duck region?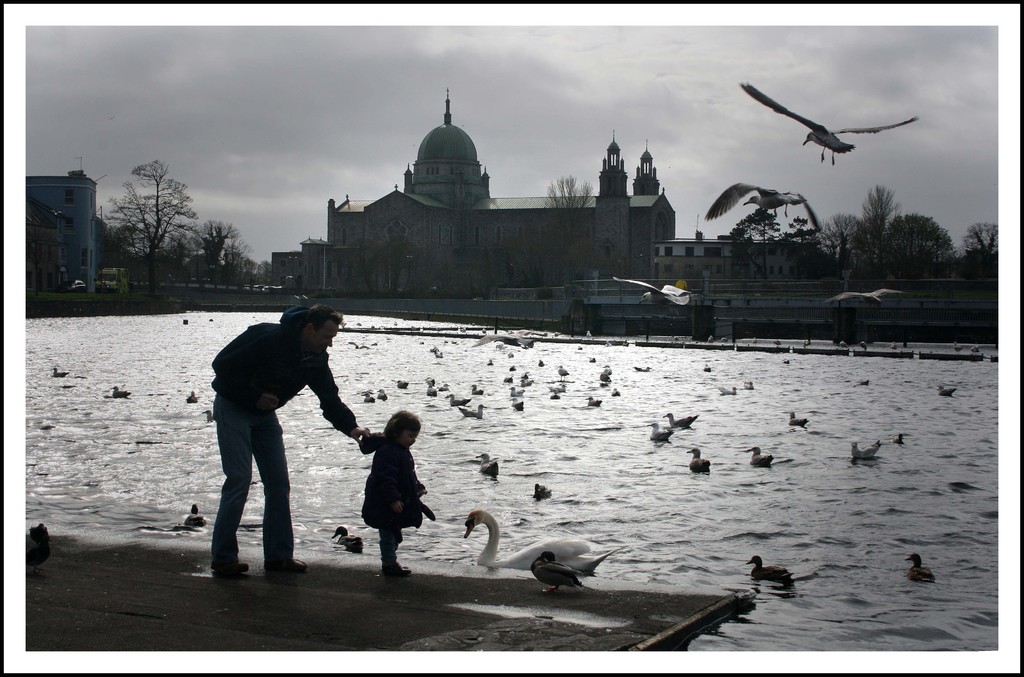
left=578, top=395, right=598, bottom=408
